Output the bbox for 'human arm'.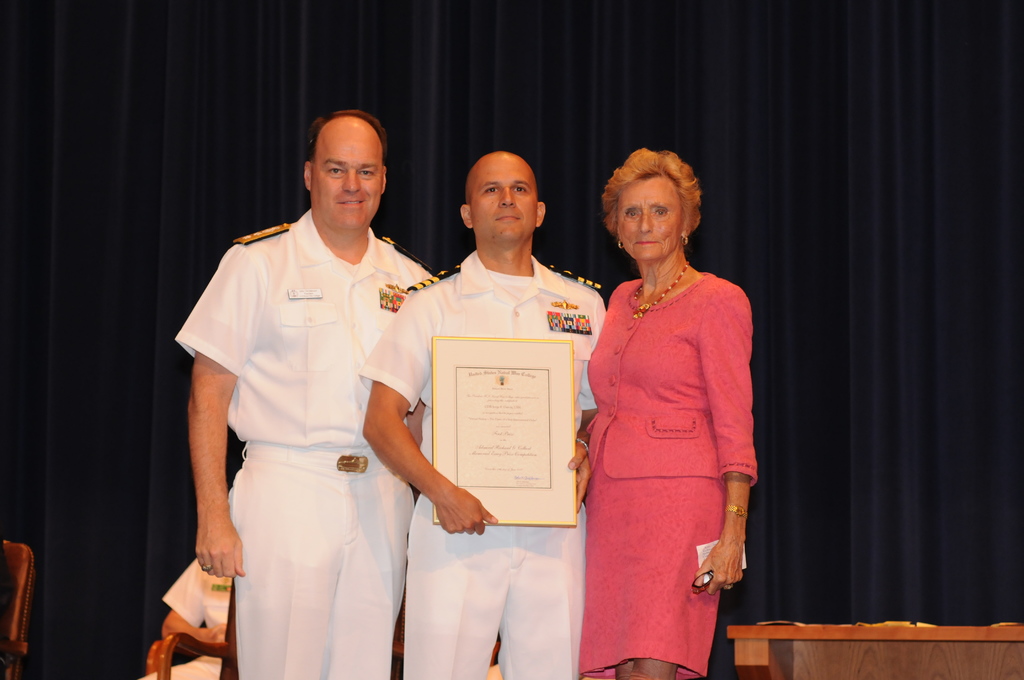
region(682, 282, 758, 598).
